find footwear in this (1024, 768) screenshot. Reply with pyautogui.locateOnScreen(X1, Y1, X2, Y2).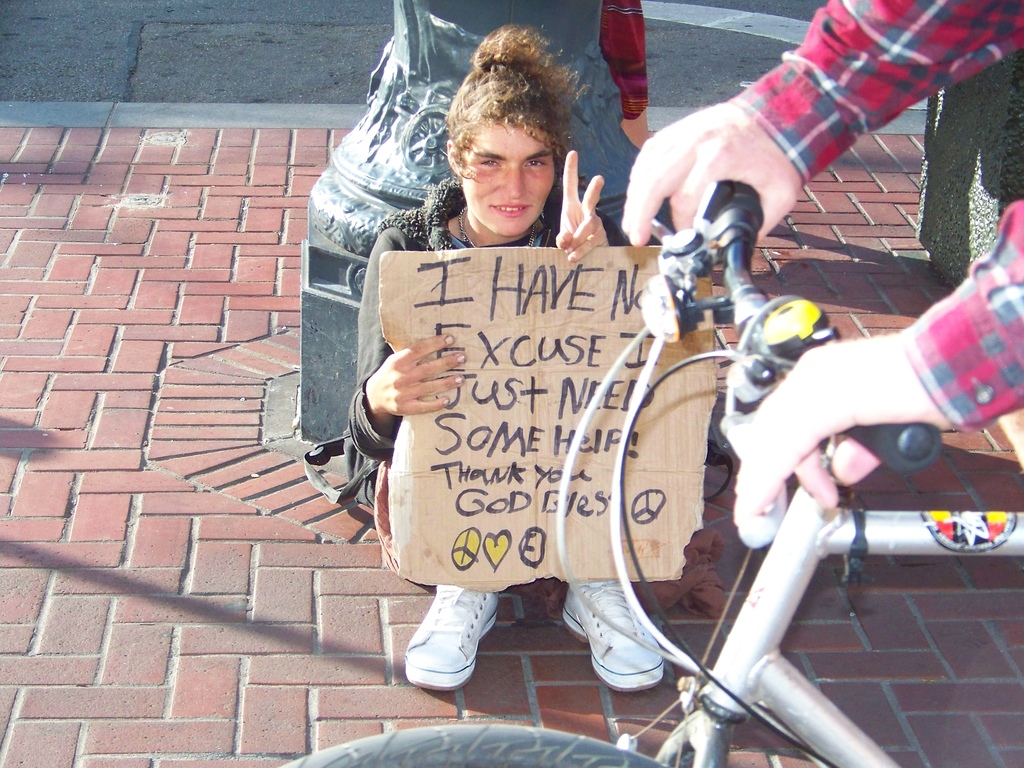
pyautogui.locateOnScreen(561, 573, 665, 692).
